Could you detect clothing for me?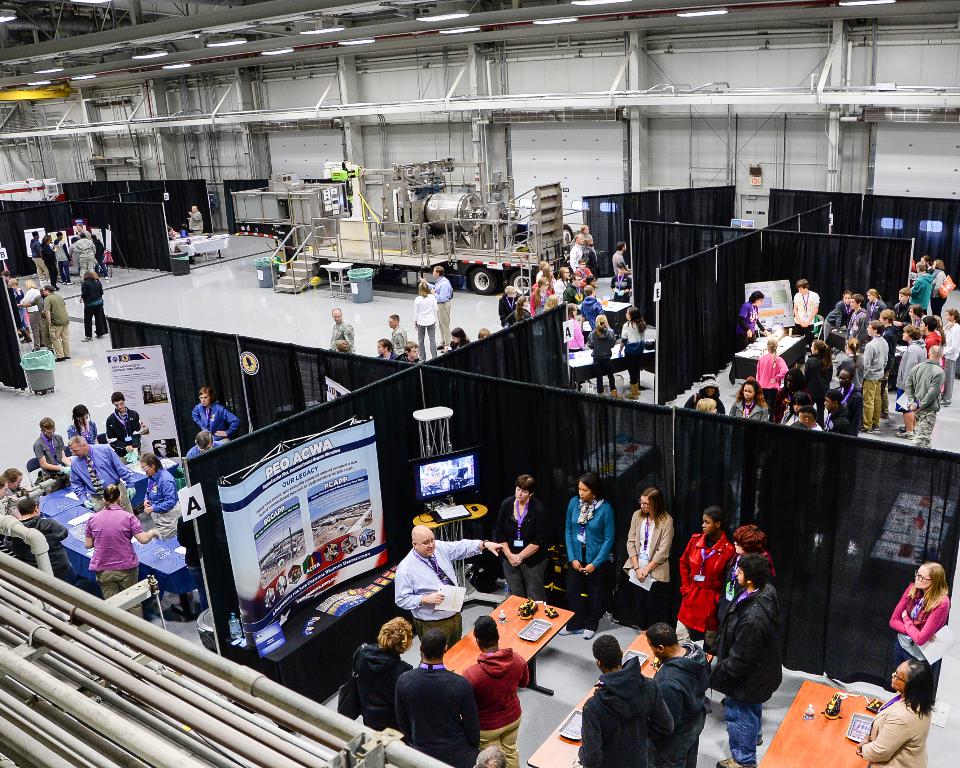
Detection result: (862, 695, 935, 767).
